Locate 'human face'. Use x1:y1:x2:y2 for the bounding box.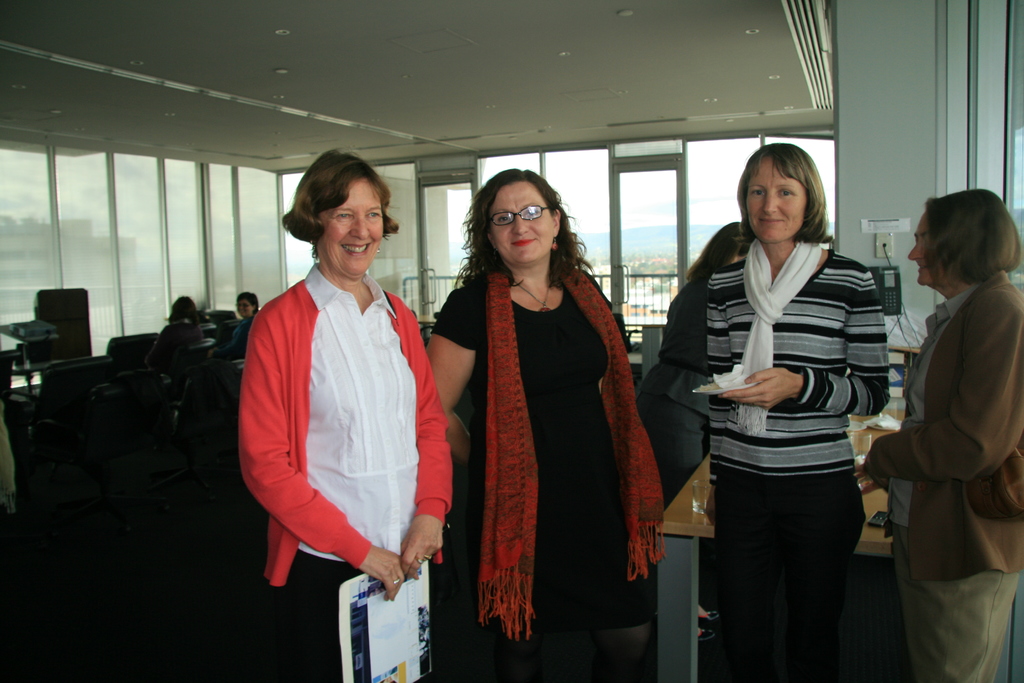
237:299:254:315.
